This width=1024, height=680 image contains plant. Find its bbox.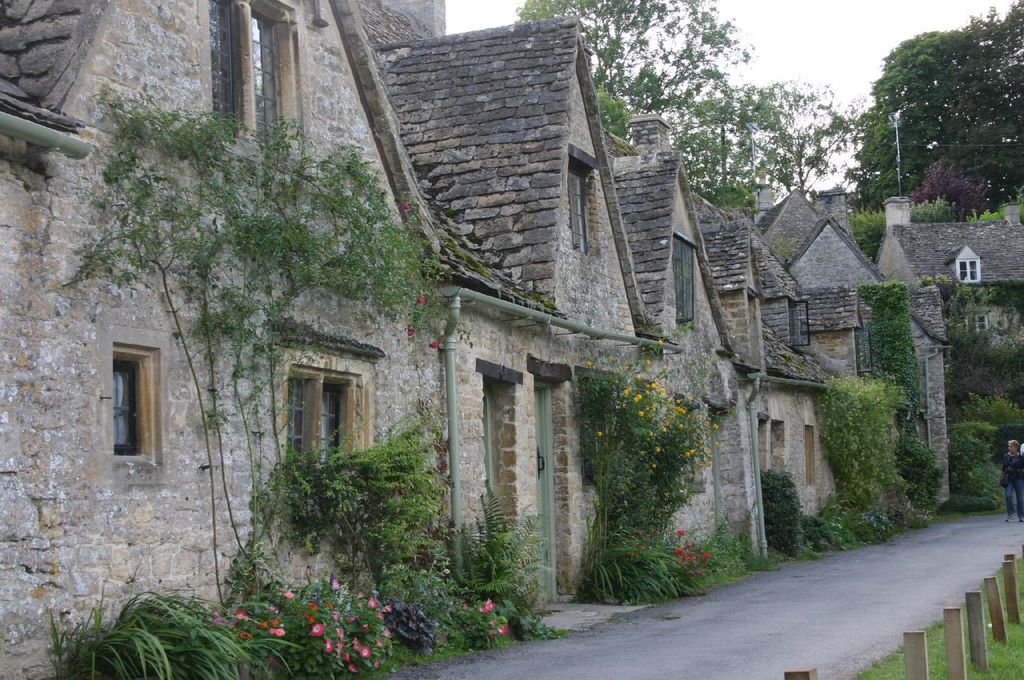
bbox=[822, 378, 911, 509].
